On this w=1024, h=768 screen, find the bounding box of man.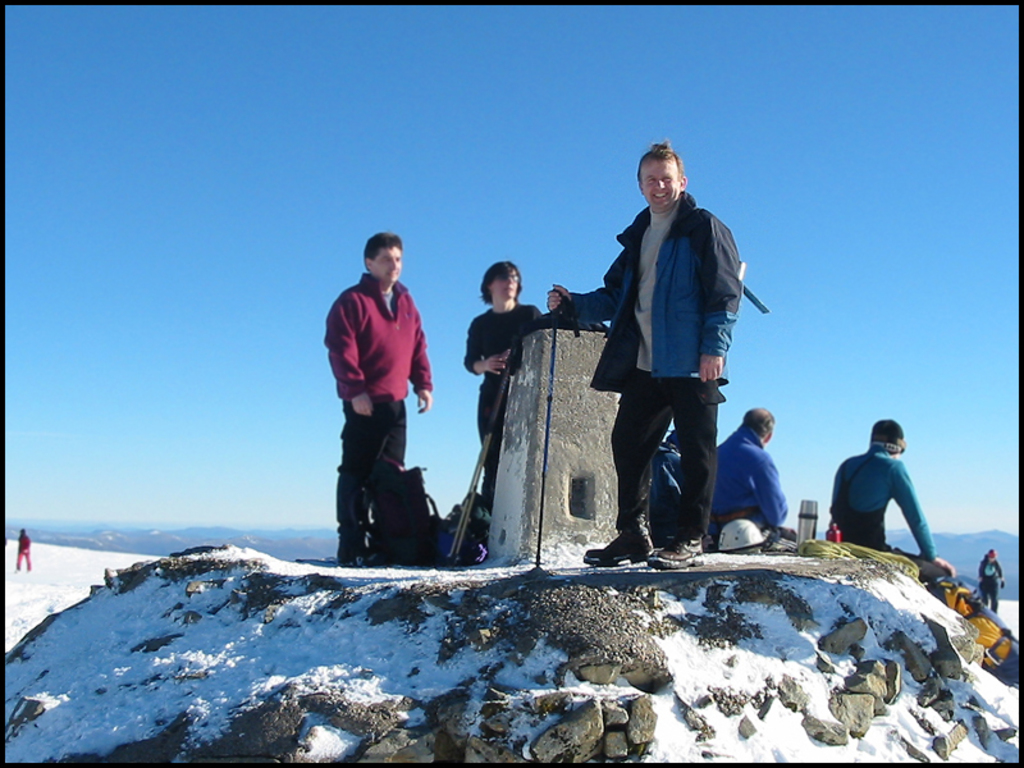
Bounding box: region(655, 431, 695, 547).
